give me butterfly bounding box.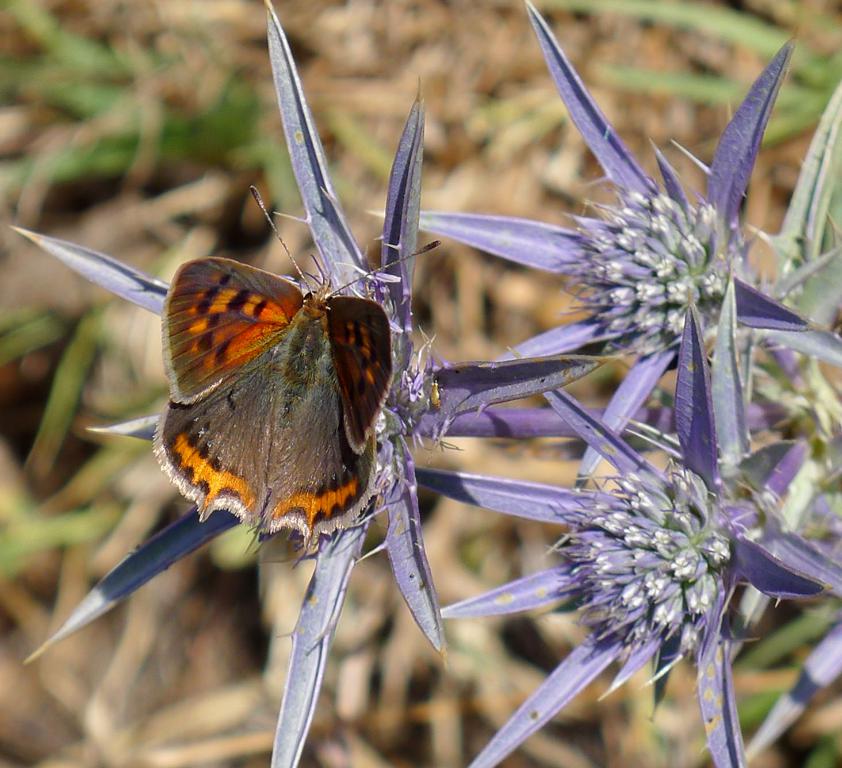
BBox(151, 183, 447, 559).
